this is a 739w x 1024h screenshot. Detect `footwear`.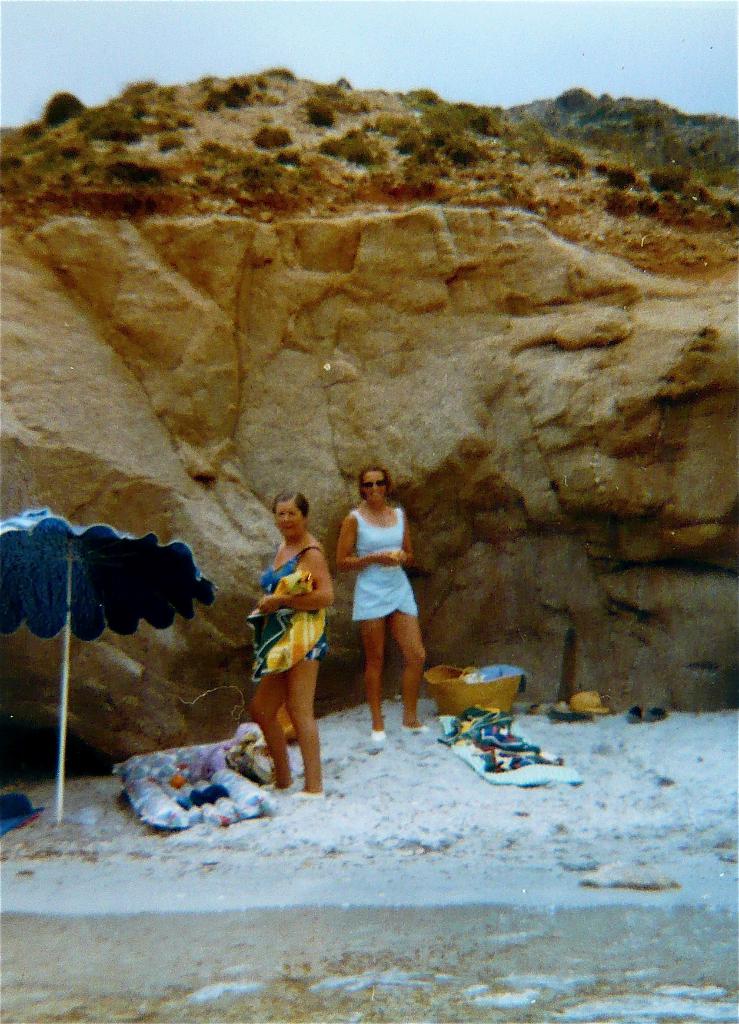
(left=289, top=792, right=323, bottom=797).
